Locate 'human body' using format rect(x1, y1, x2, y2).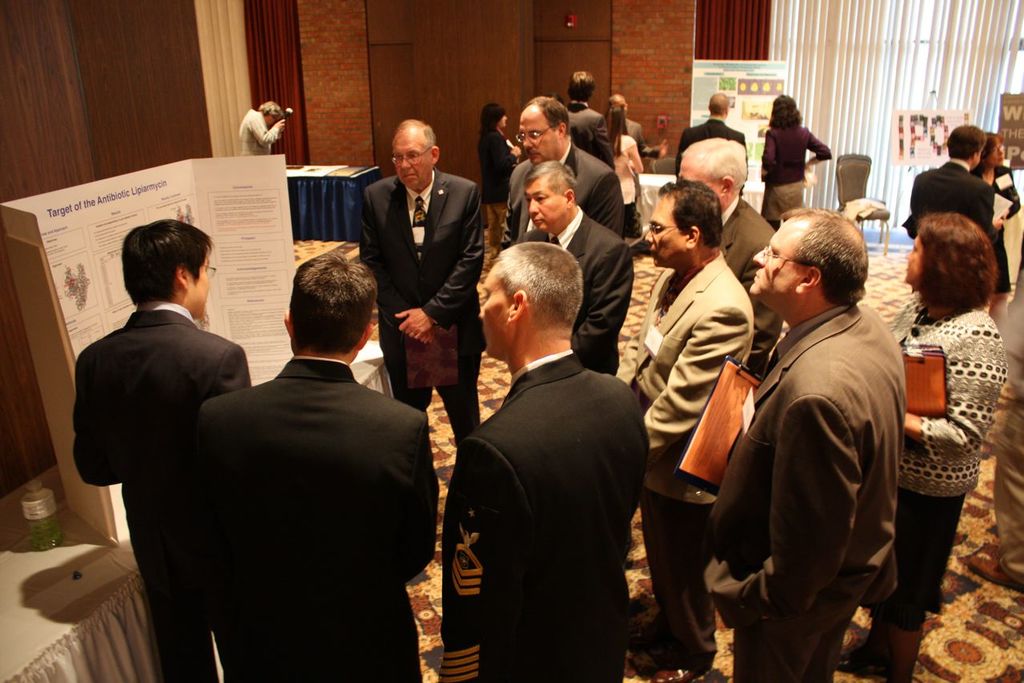
rect(512, 152, 628, 375).
